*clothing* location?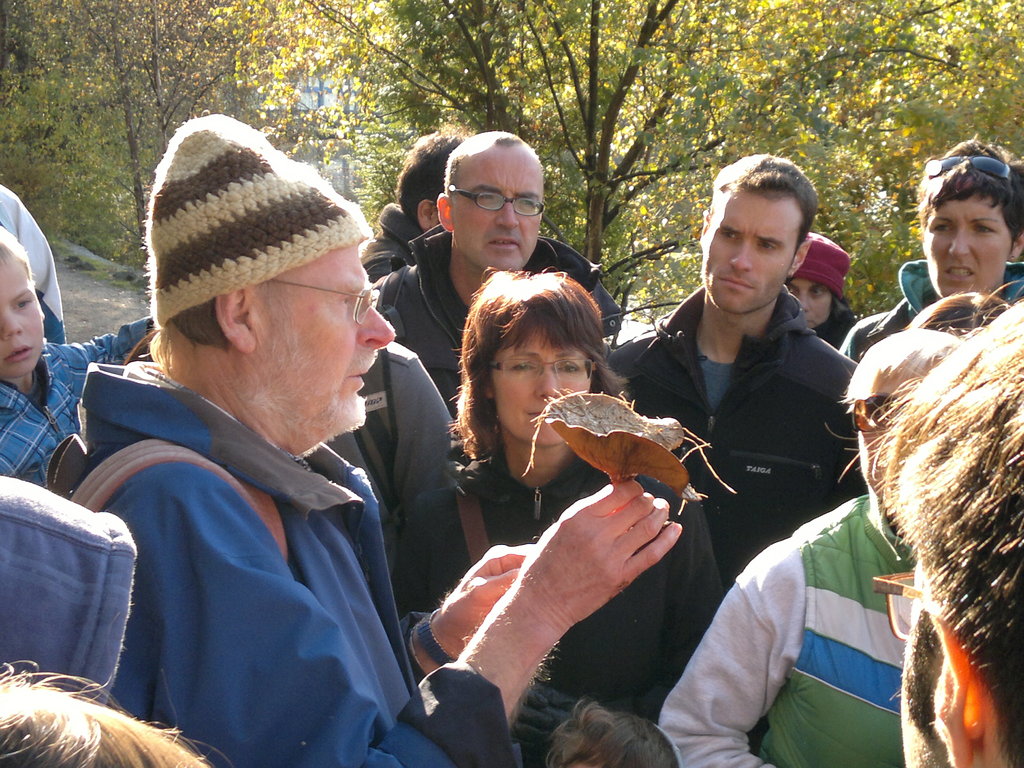
[0,196,1023,762]
